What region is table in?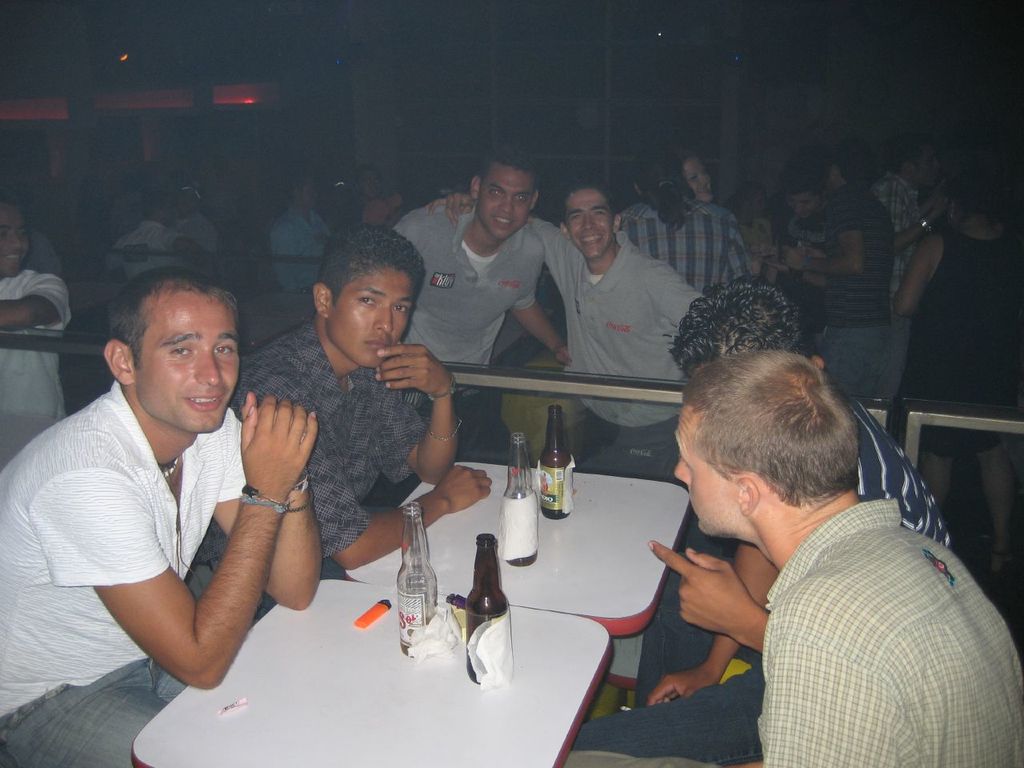
<box>129,572,614,767</box>.
